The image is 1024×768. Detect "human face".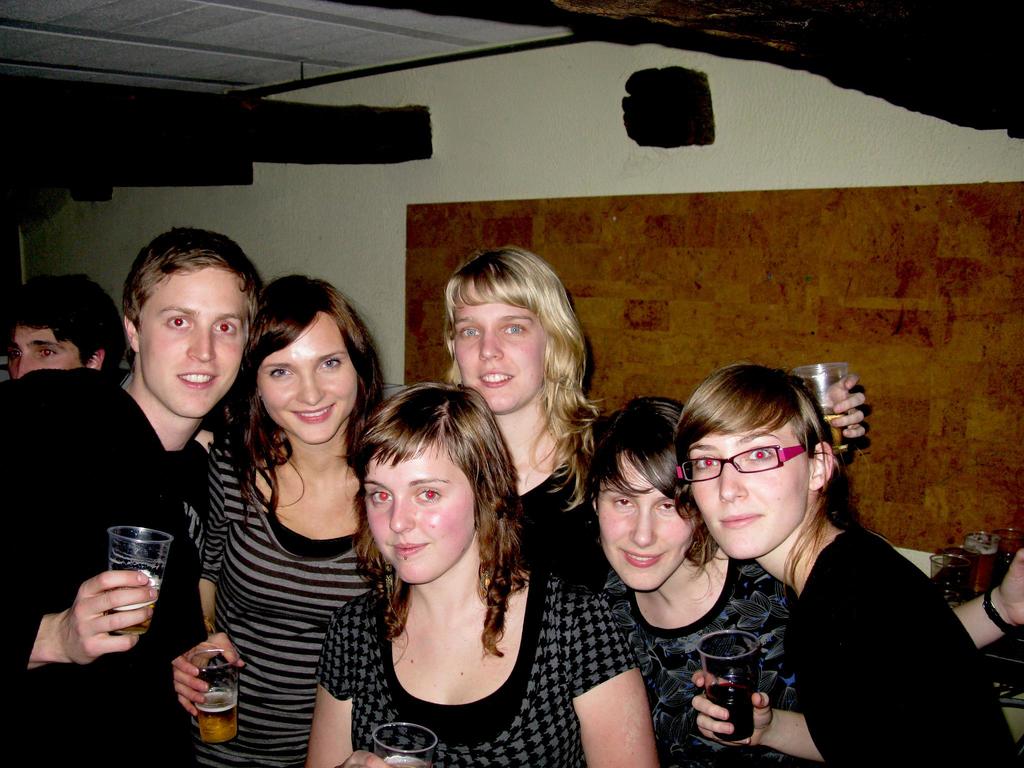
Detection: region(691, 427, 814, 562).
